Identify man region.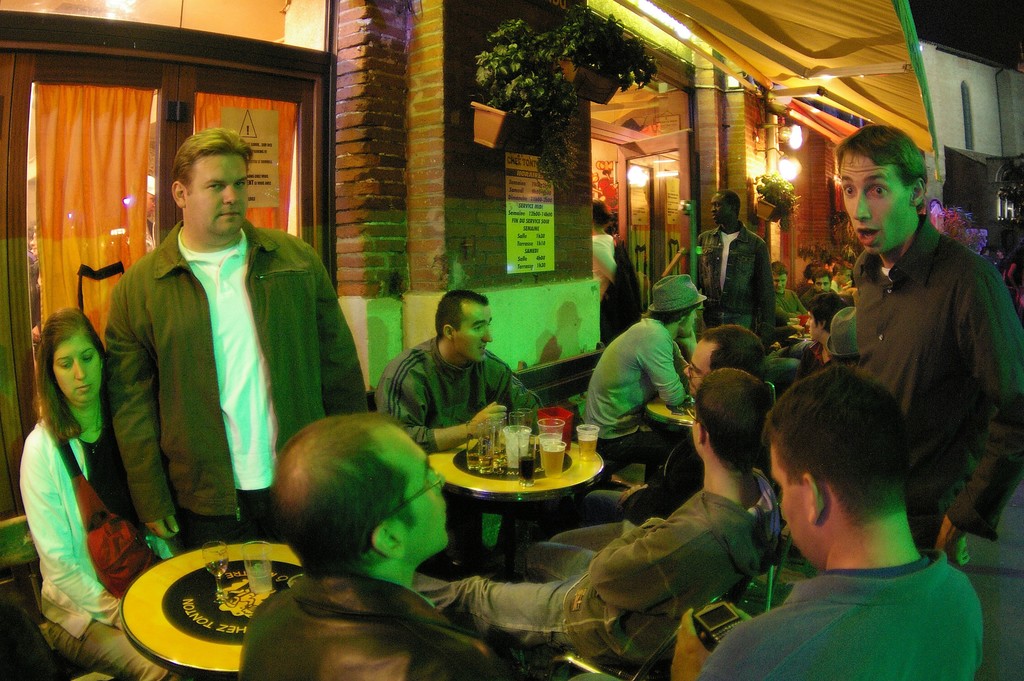
Region: (678,196,772,372).
